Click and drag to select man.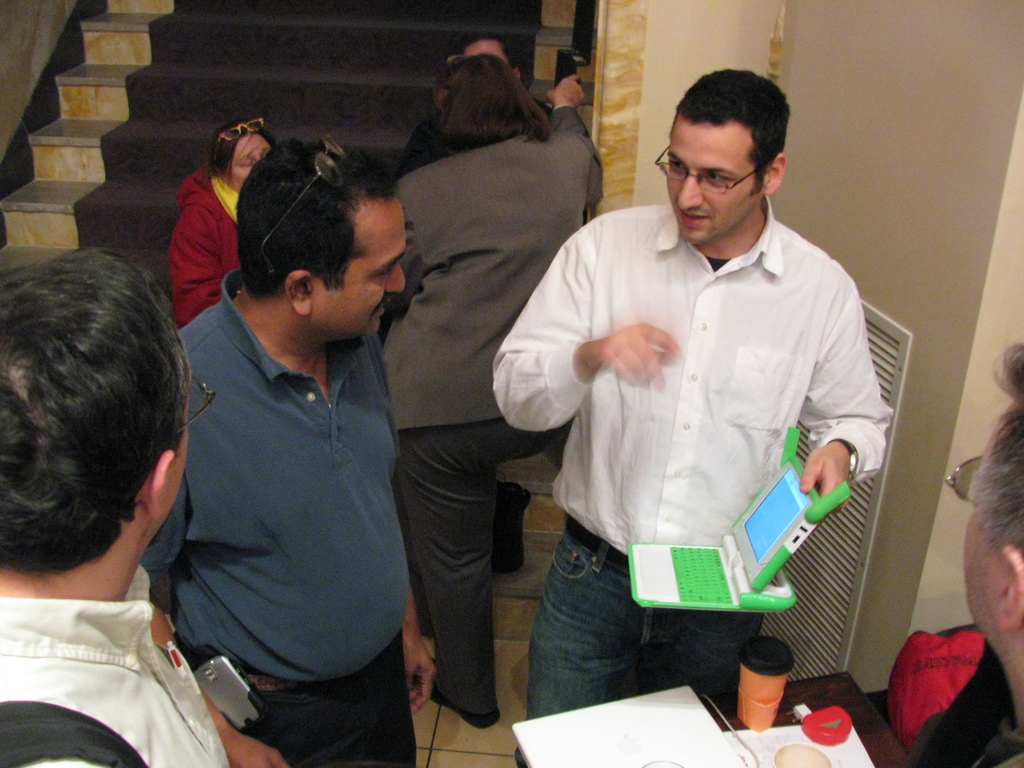
Selection: {"left": 124, "top": 139, "right": 438, "bottom": 767}.
